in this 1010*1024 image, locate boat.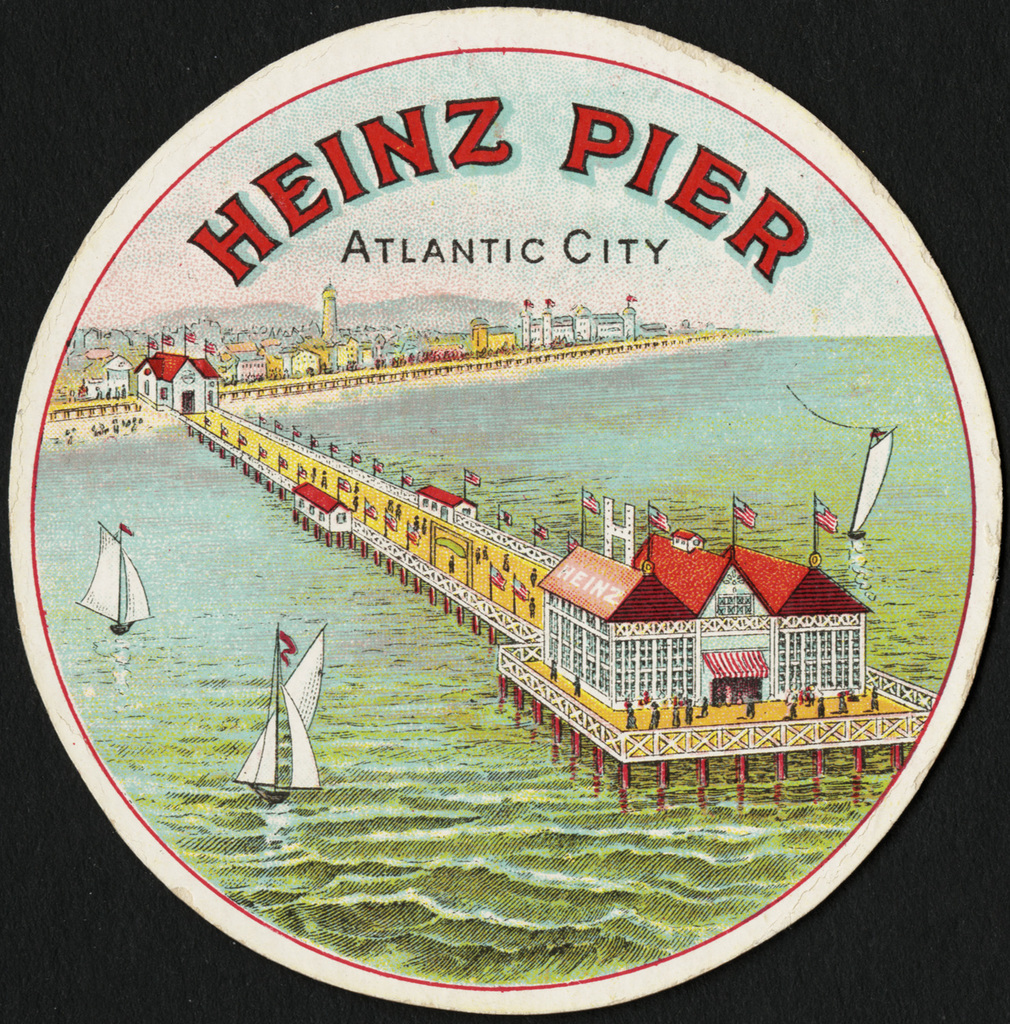
Bounding box: [left=232, top=619, right=325, bottom=805].
